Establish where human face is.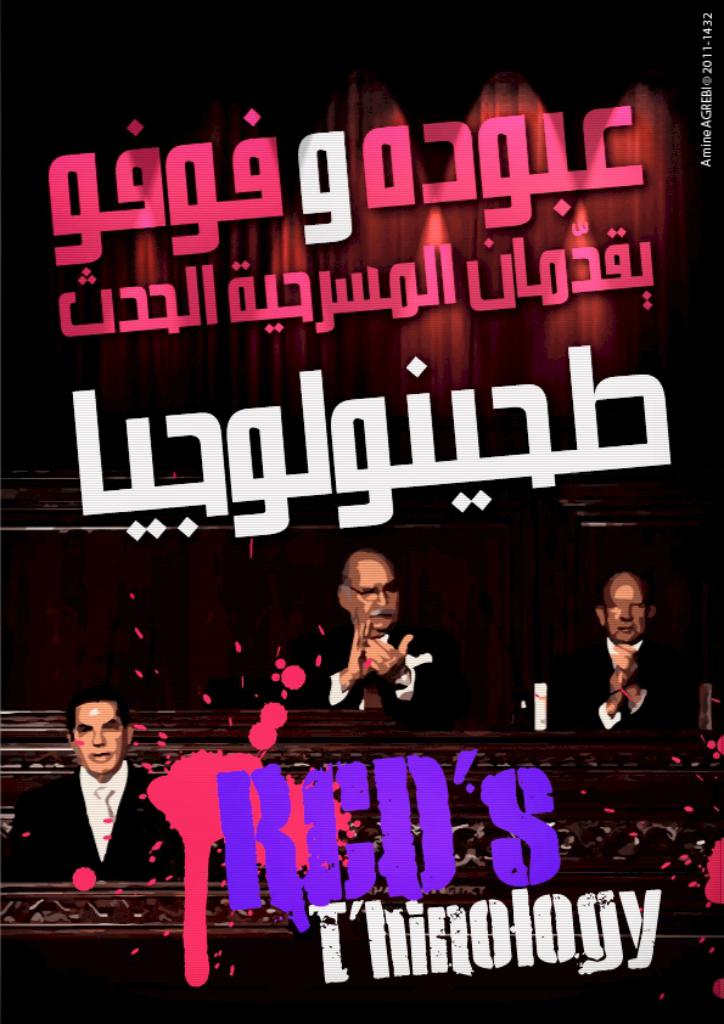
Established at {"x1": 75, "y1": 702, "x2": 125, "y2": 777}.
